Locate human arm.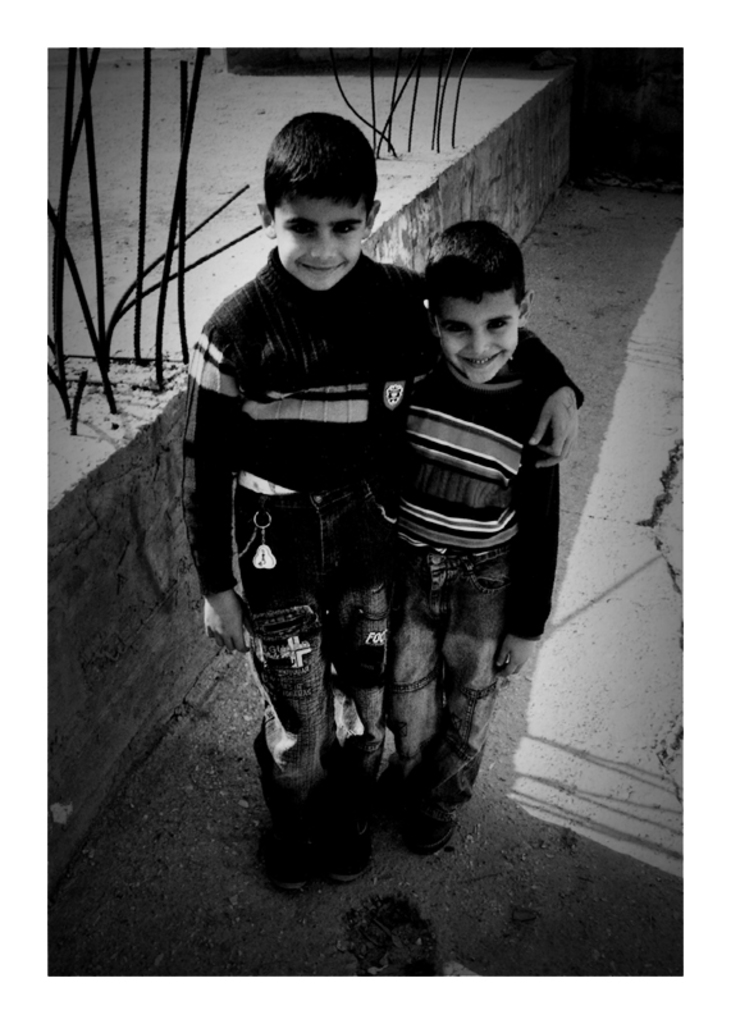
Bounding box: x1=175, y1=320, x2=246, y2=652.
